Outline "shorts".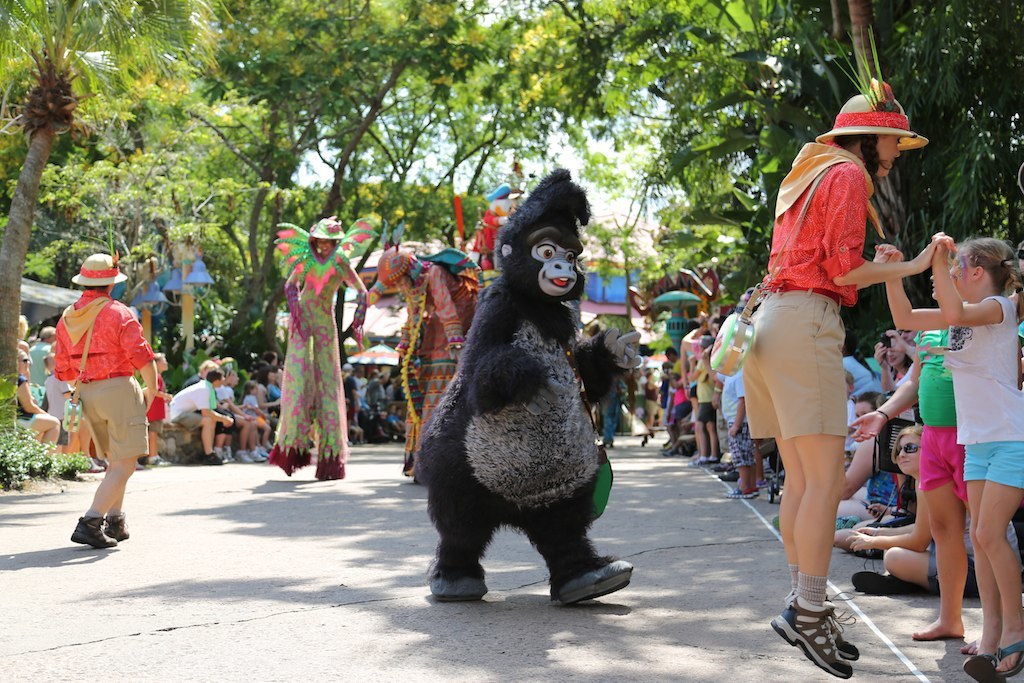
Outline: 887/421/908/454.
